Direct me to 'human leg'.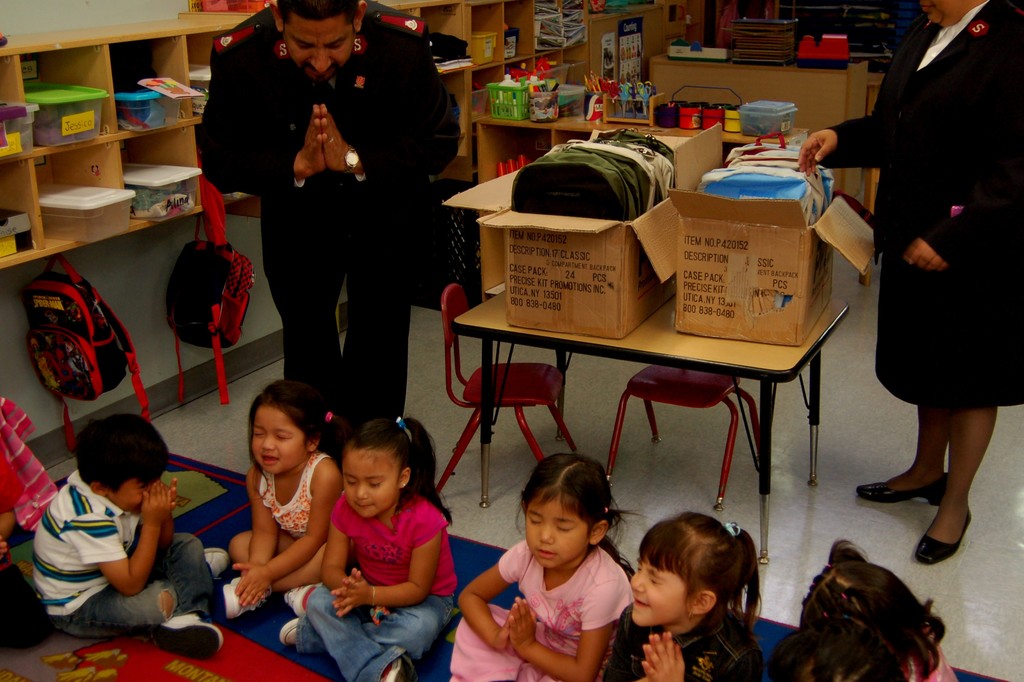
Direction: BBox(130, 532, 225, 658).
